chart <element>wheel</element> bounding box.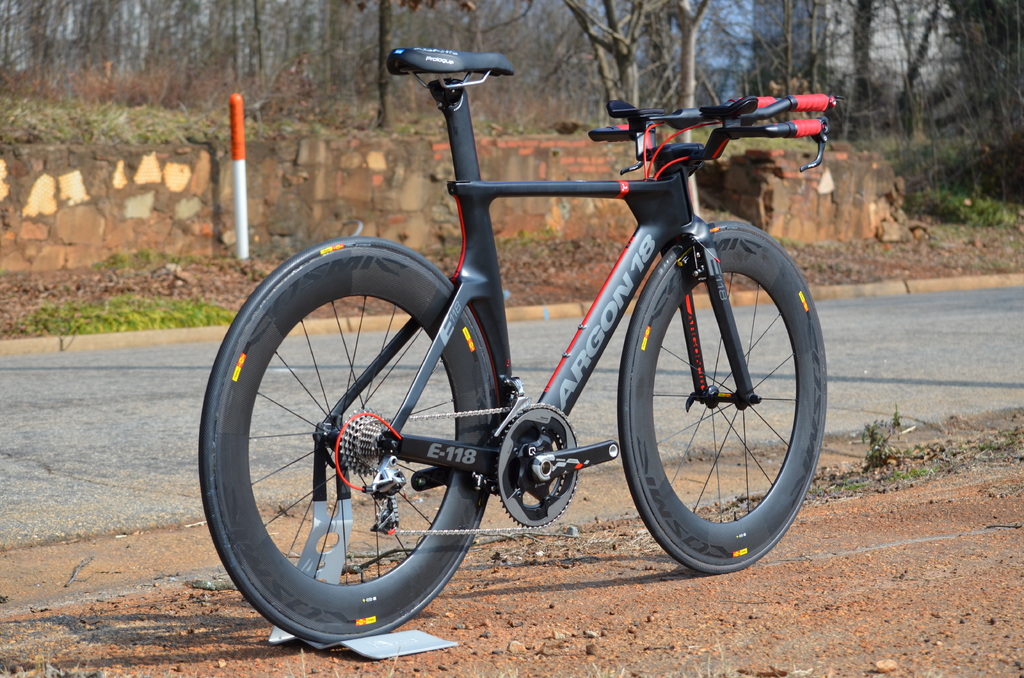
Charted: BBox(198, 235, 488, 642).
